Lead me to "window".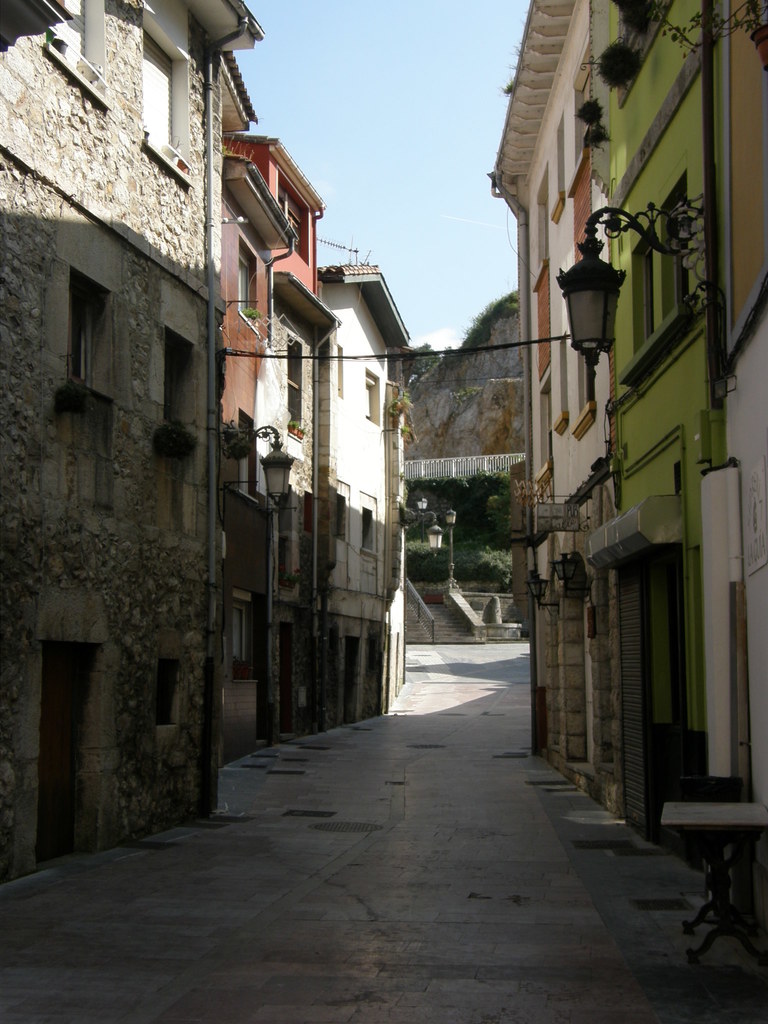
Lead to (left=69, top=268, right=116, bottom=398).
